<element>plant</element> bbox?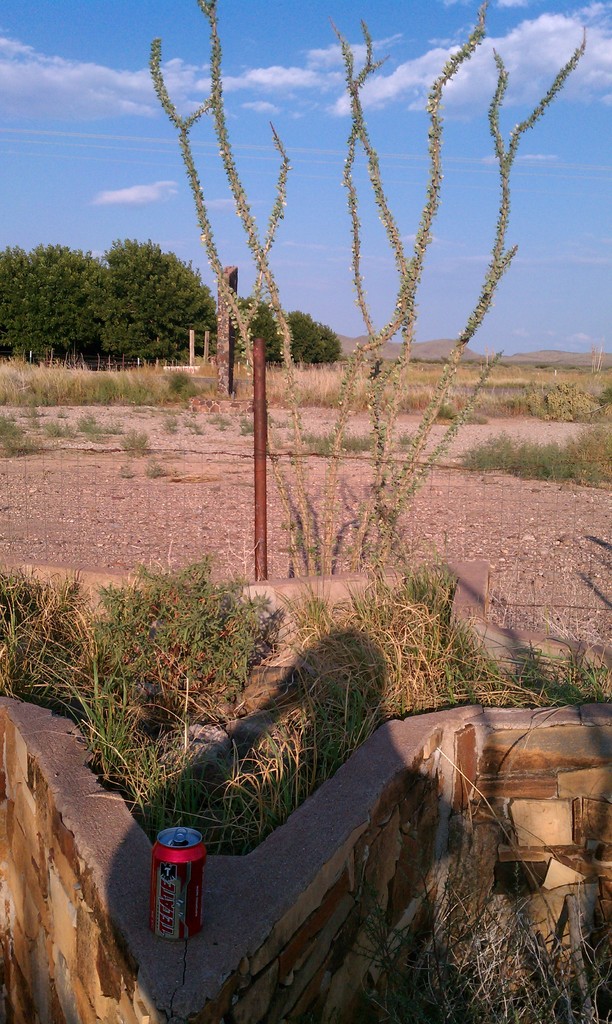
[342, 431, 379, 453]
